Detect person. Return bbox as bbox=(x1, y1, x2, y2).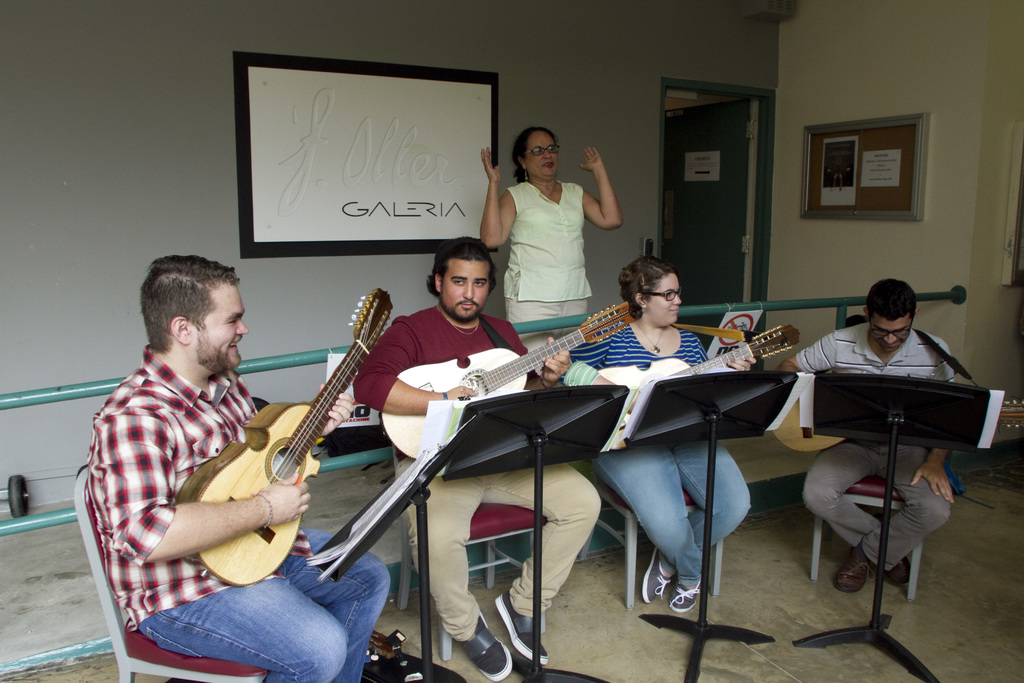
bbox=(88, 252, 392, 682).
